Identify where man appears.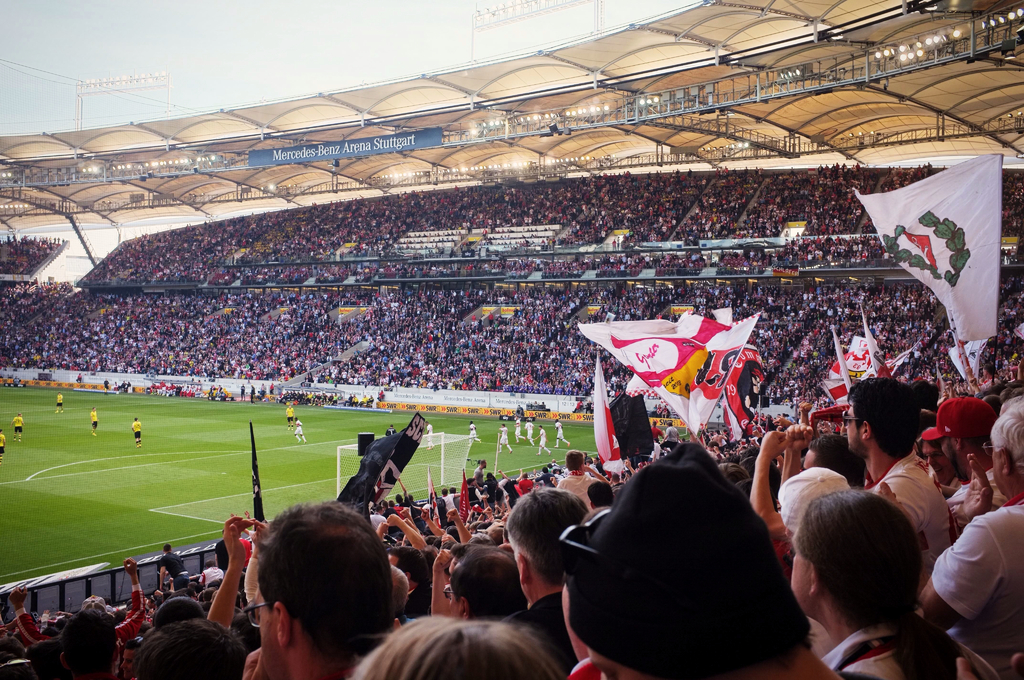
Appears at [915, 398, 1023, 679].
